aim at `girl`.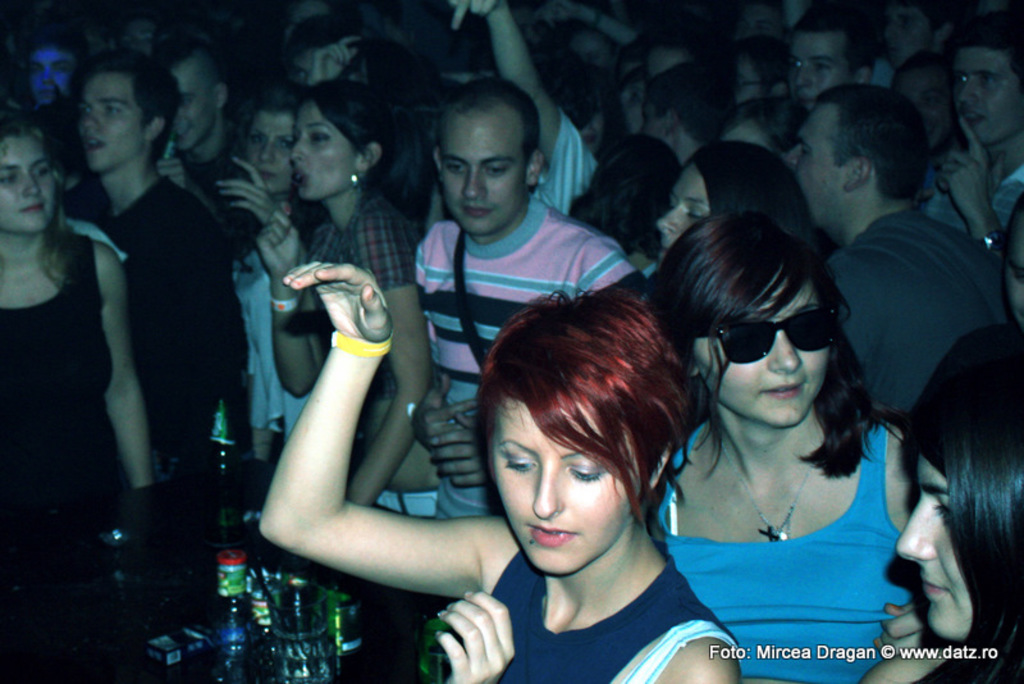
Aimed at 868, 318, 1023, 683.
